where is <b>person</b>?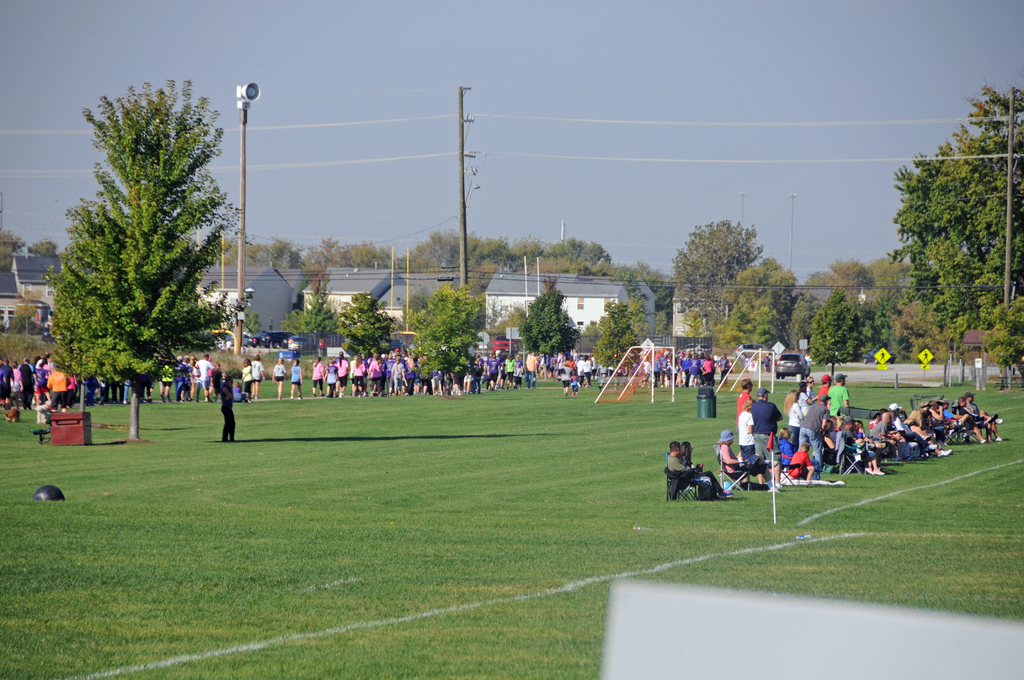
crop(749, 385, 788, 492).
